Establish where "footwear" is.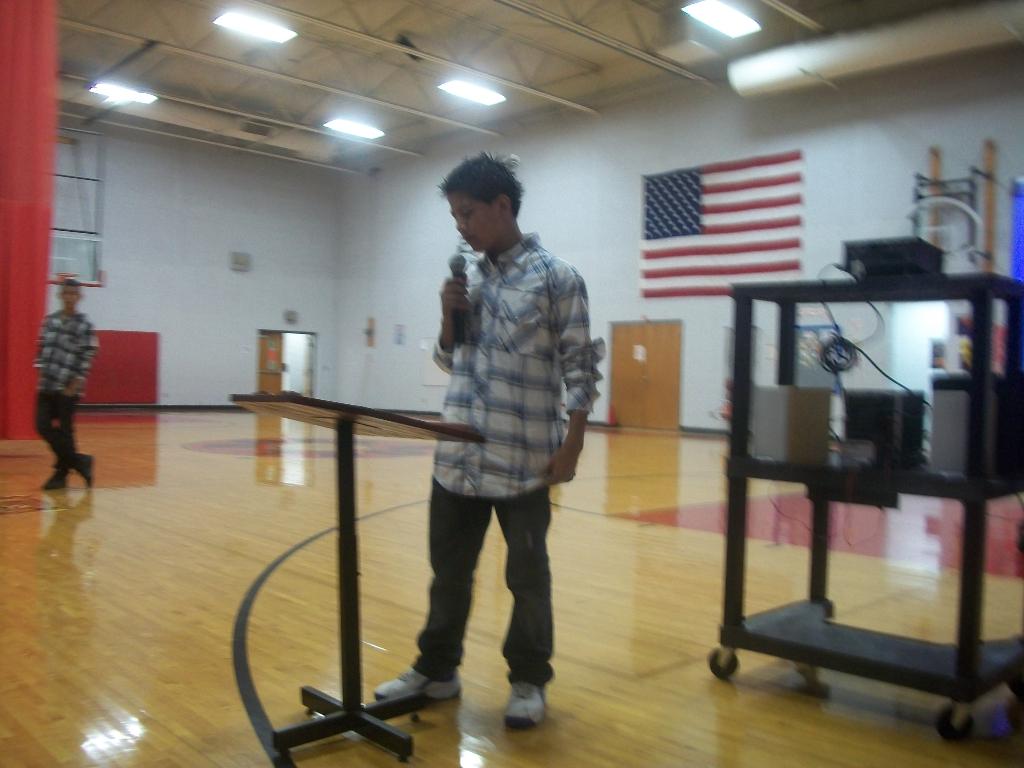
Established at l=39, t=471, r=70, b=490.
